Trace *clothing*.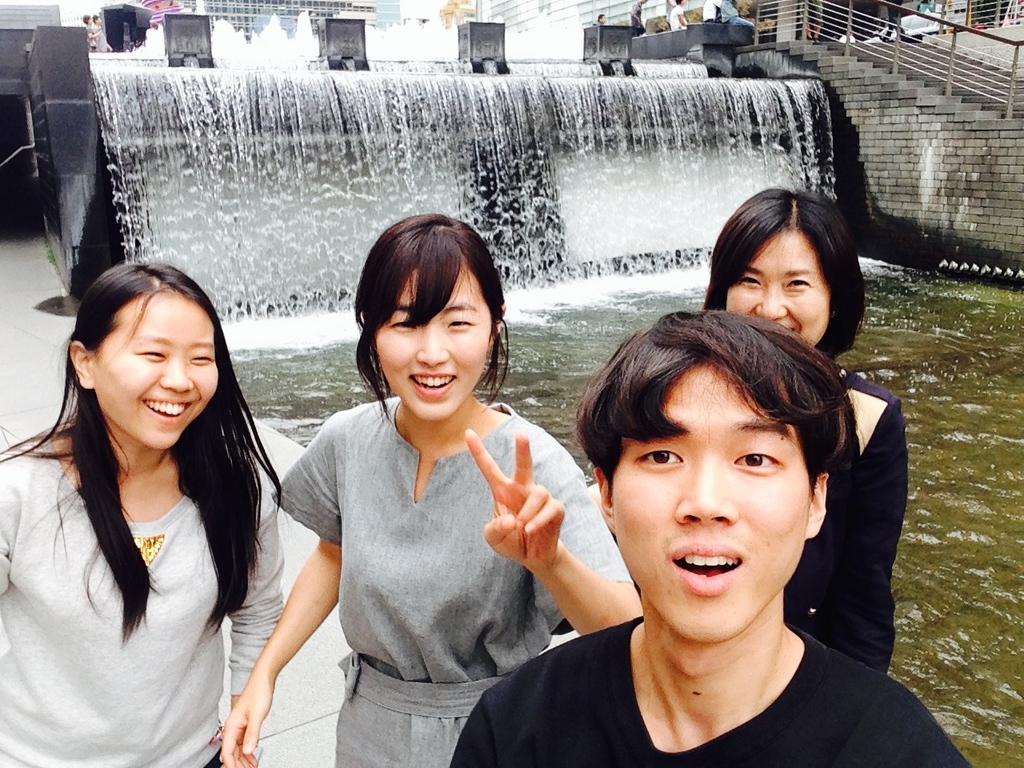
Traced to x1=93 y1=27 x2=109 y2=54.
